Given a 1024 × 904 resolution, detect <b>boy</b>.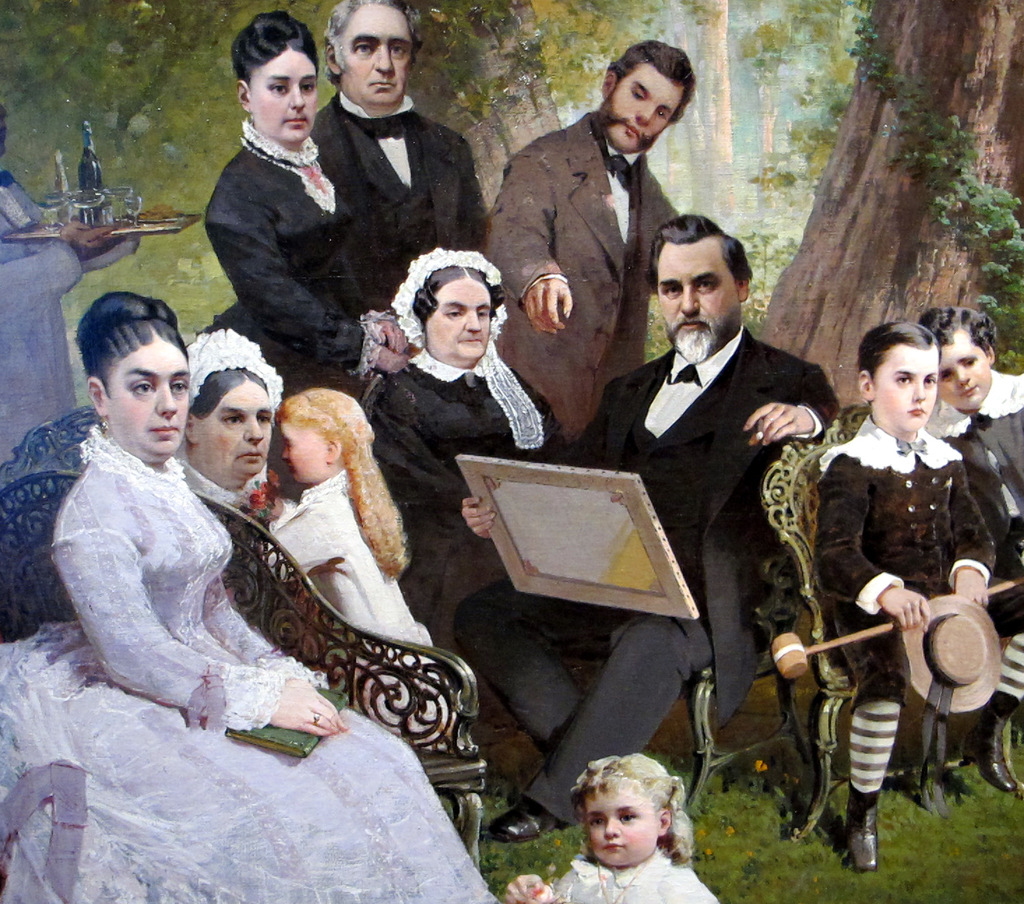
l=914, t=302, r=1023, b=734.
